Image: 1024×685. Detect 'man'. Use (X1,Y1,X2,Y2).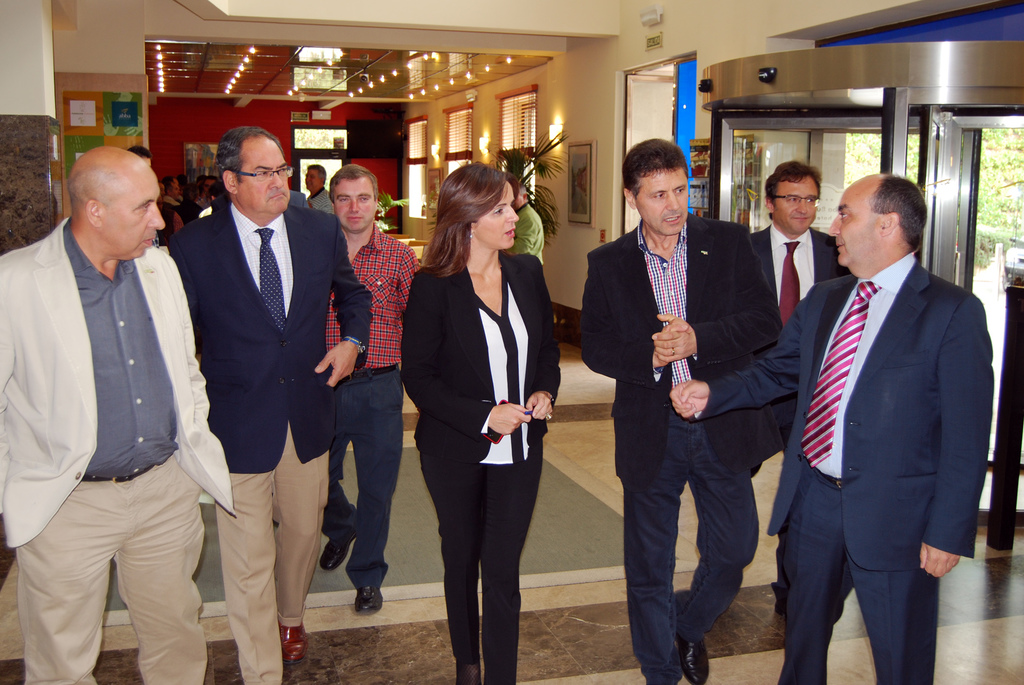
(669,169,991,684).
